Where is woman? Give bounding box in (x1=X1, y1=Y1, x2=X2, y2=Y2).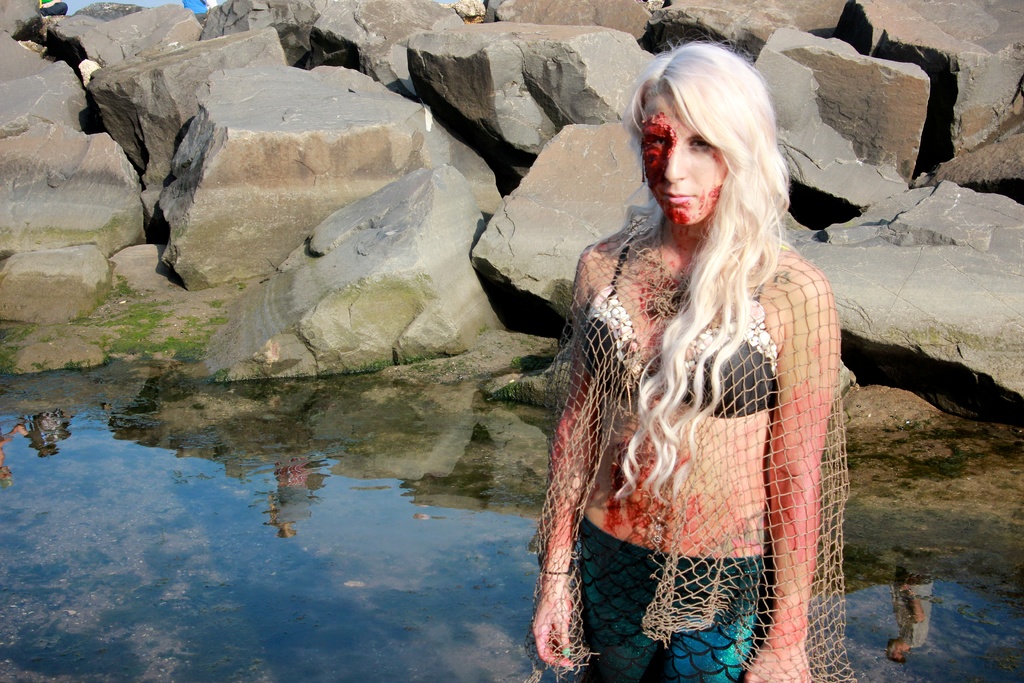
(x1=529, y1=44, x2=882, y2=682).
